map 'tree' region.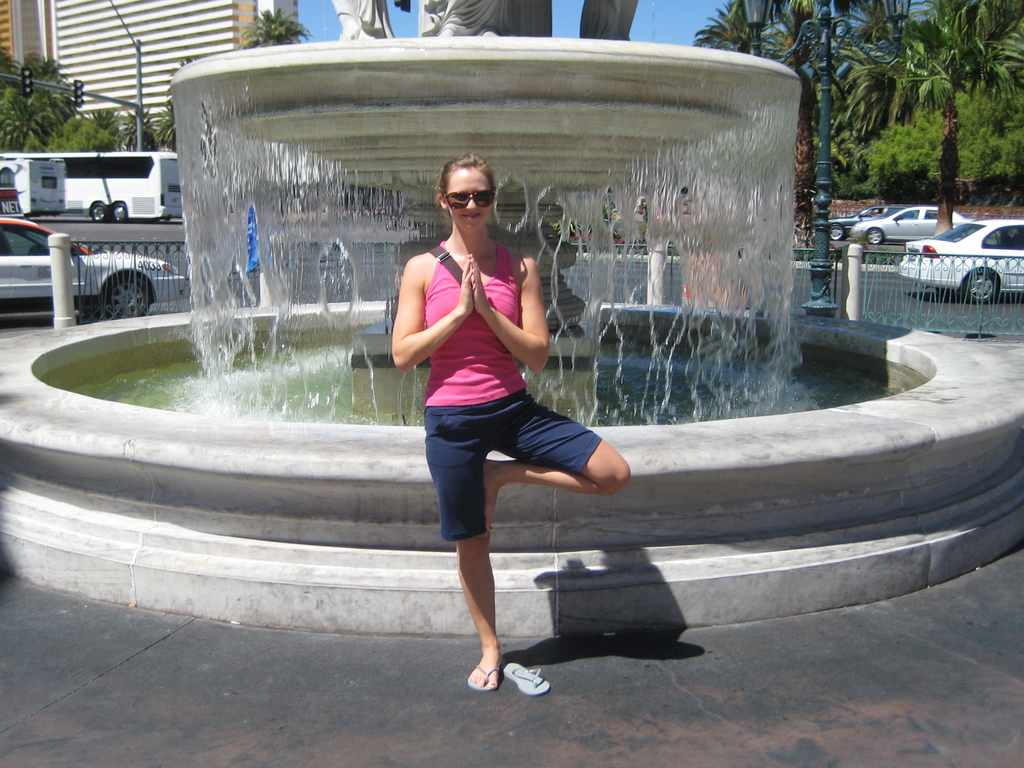
Mapped to (833,94,884,202).
